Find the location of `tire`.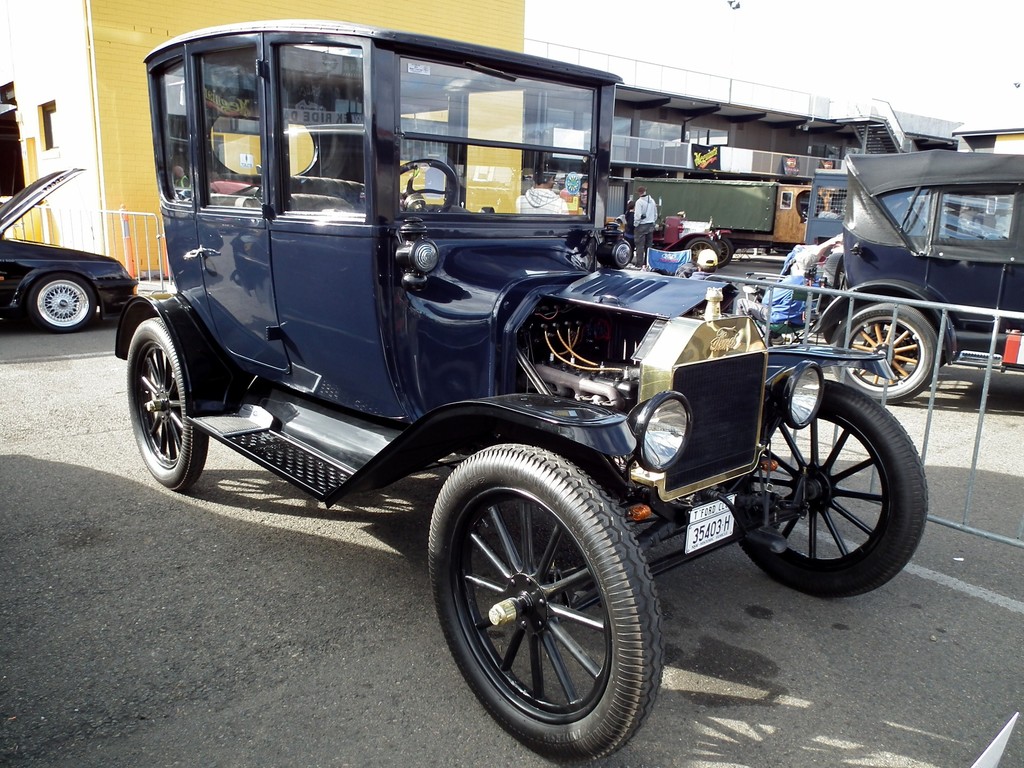
Location: [429,449,659,735].
